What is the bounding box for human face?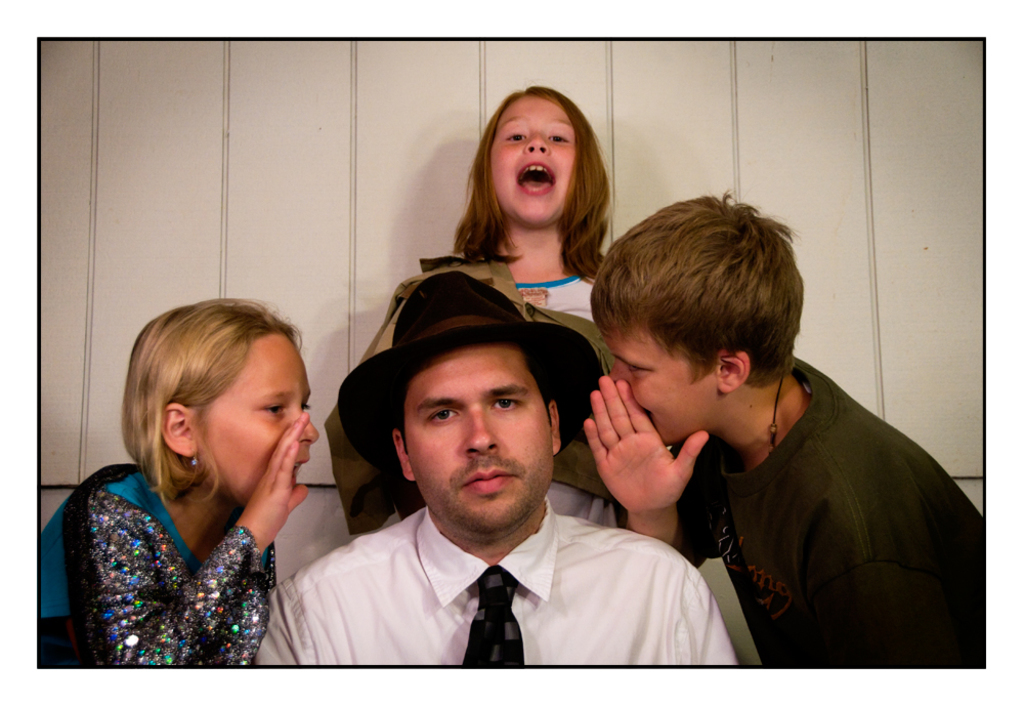
left=399, top=342, right=555, bottom=538.
